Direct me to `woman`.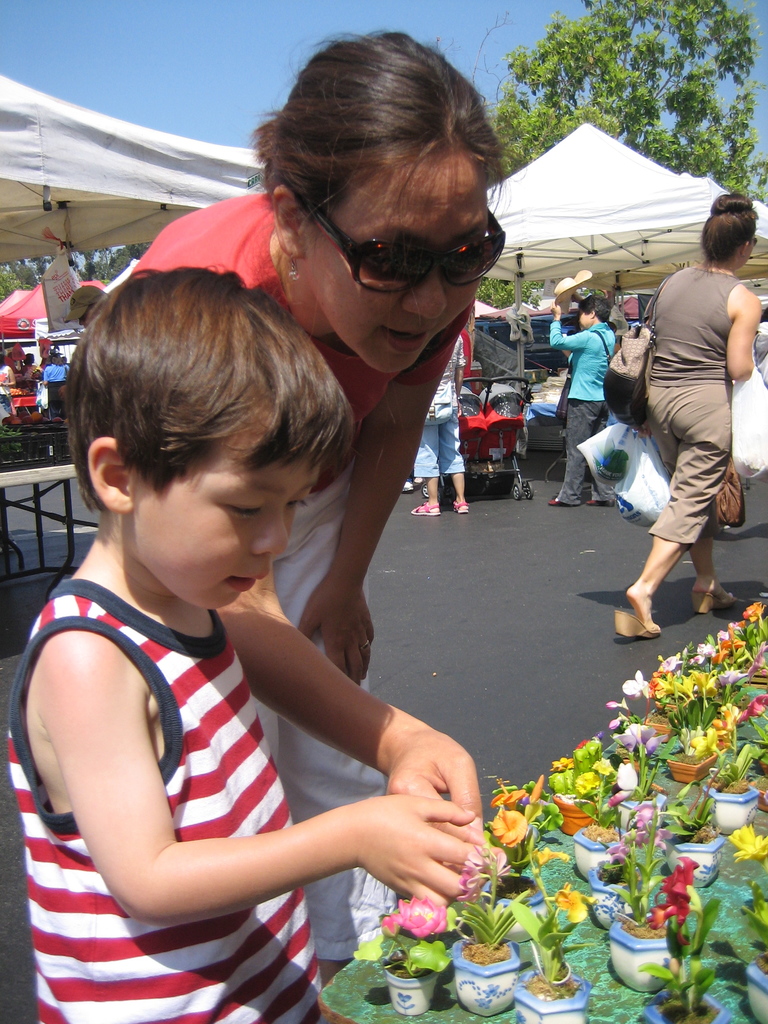
Direction: <box>612,196,760,660</box>.
